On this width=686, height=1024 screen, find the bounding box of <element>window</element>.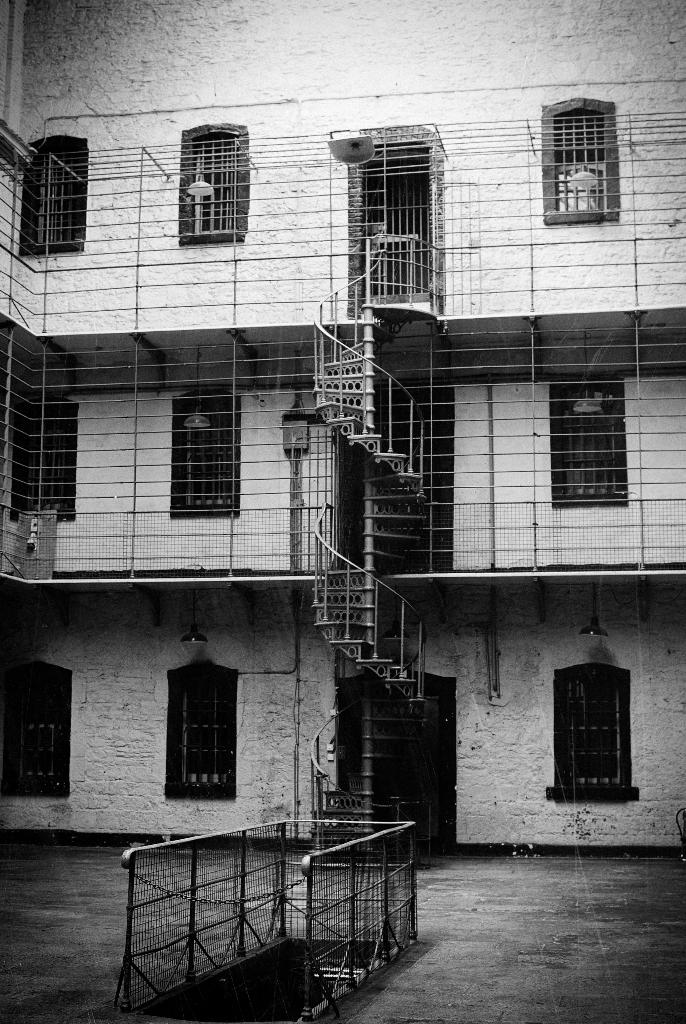
Bounding box: 24/139/88/247.
